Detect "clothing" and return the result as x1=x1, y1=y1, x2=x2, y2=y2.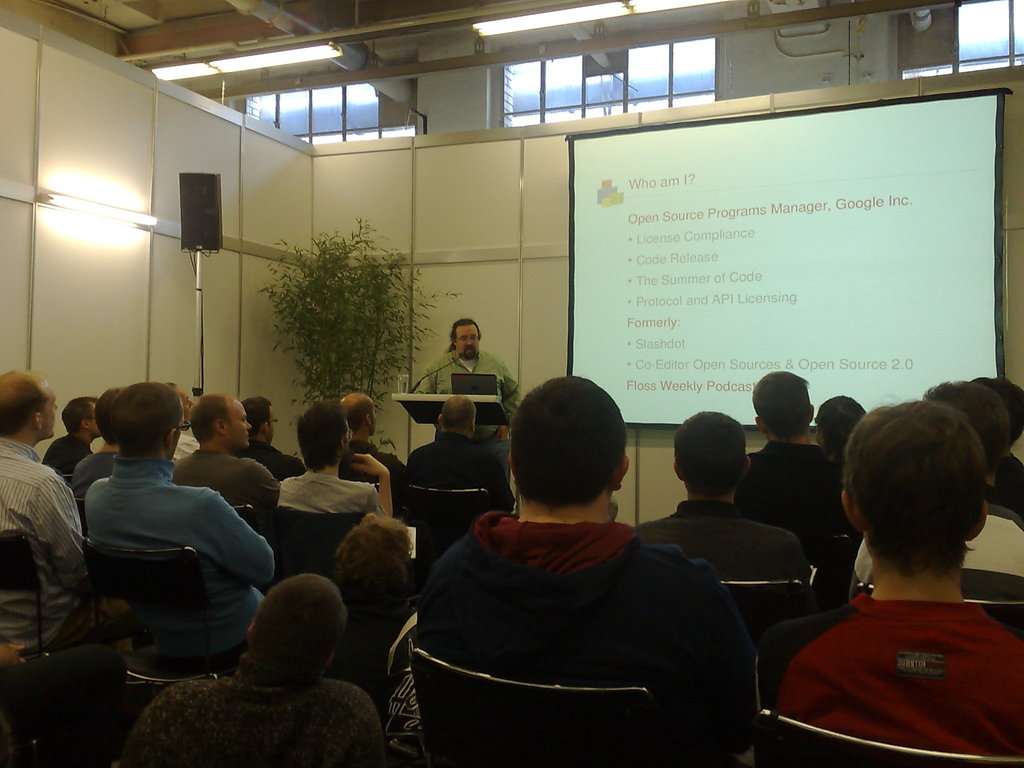
x1=417, y1=347, x2=533, y2=482.
